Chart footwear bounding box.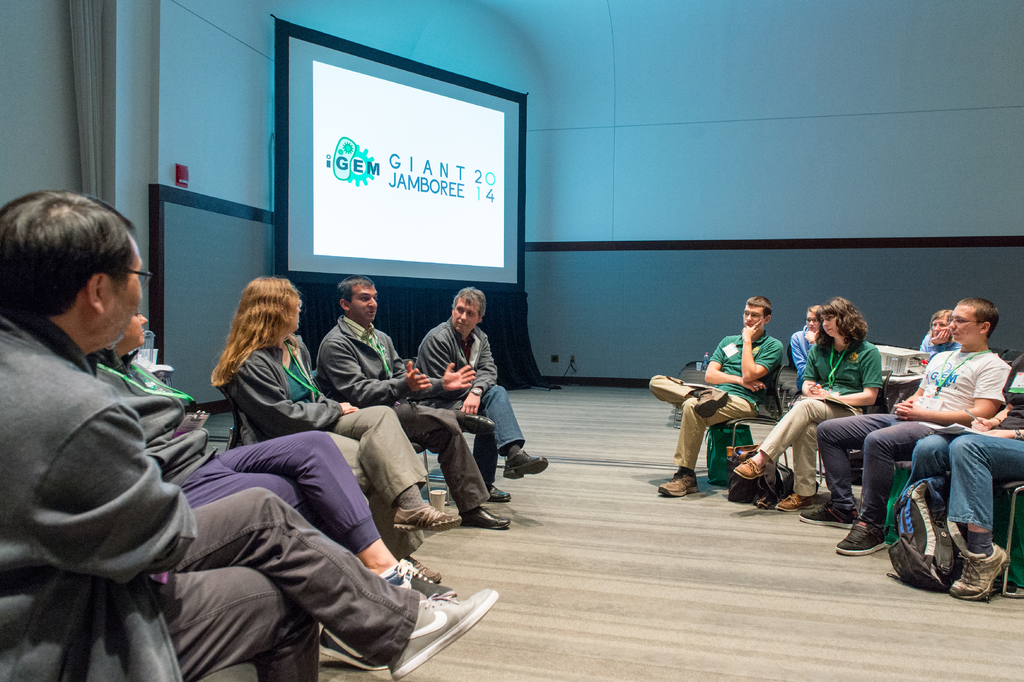
Charted: pyautogui.locateOnScreen(728, 447, 758, 478).
